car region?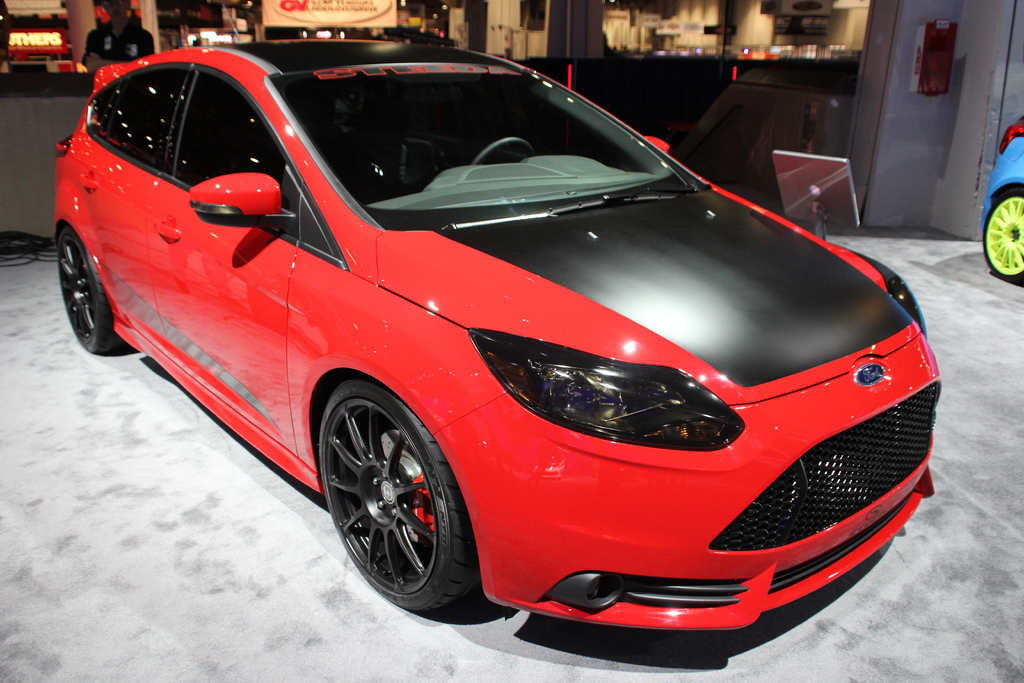
bbox(40, 12, 956, 639)
